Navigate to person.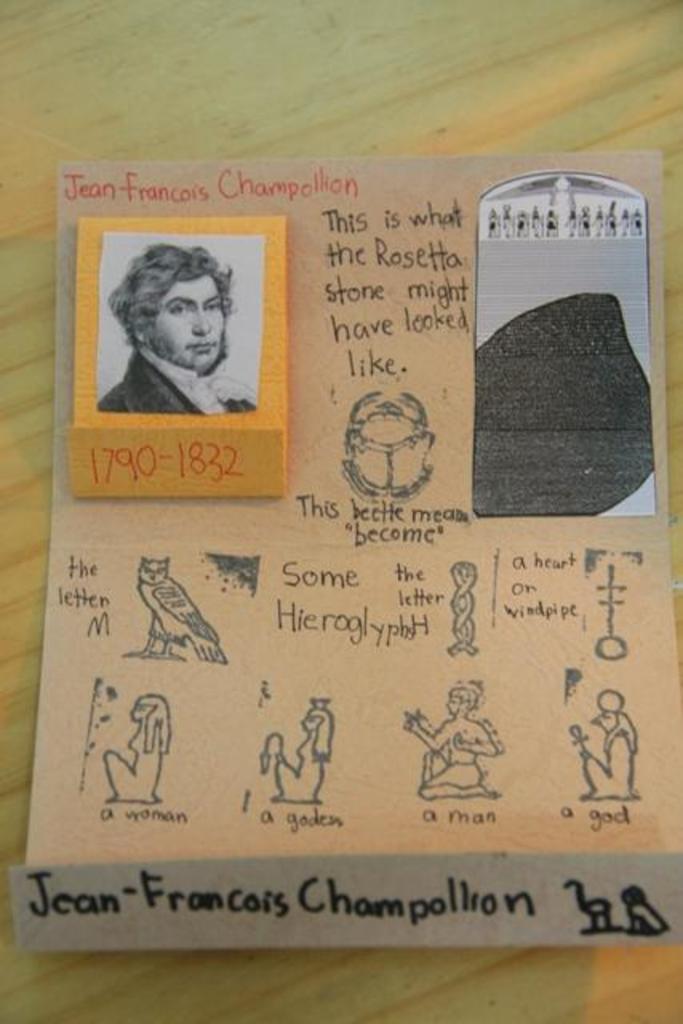
Navigation target: crop(581, 686, 648, 808).
